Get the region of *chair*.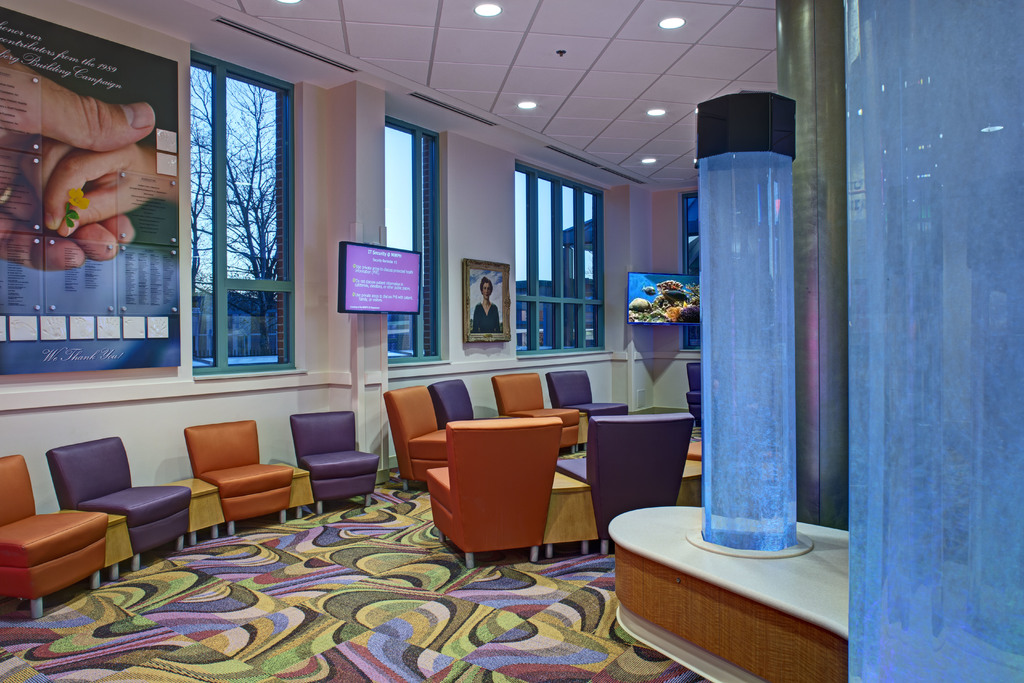
box(429, 379, 476, 429).
